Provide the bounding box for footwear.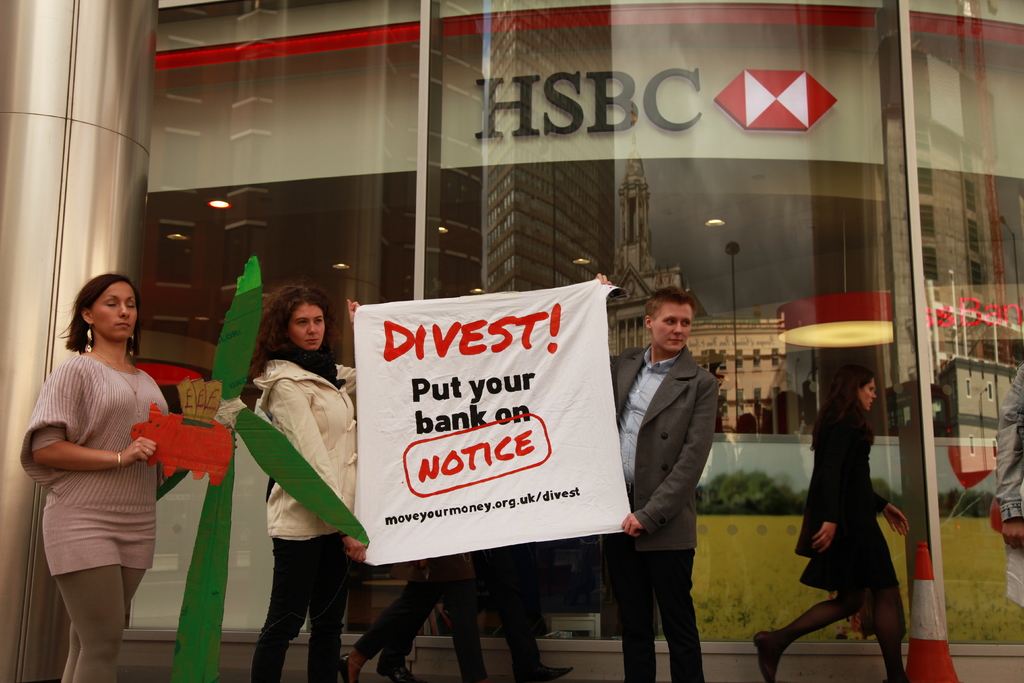
516/670/571/682.
